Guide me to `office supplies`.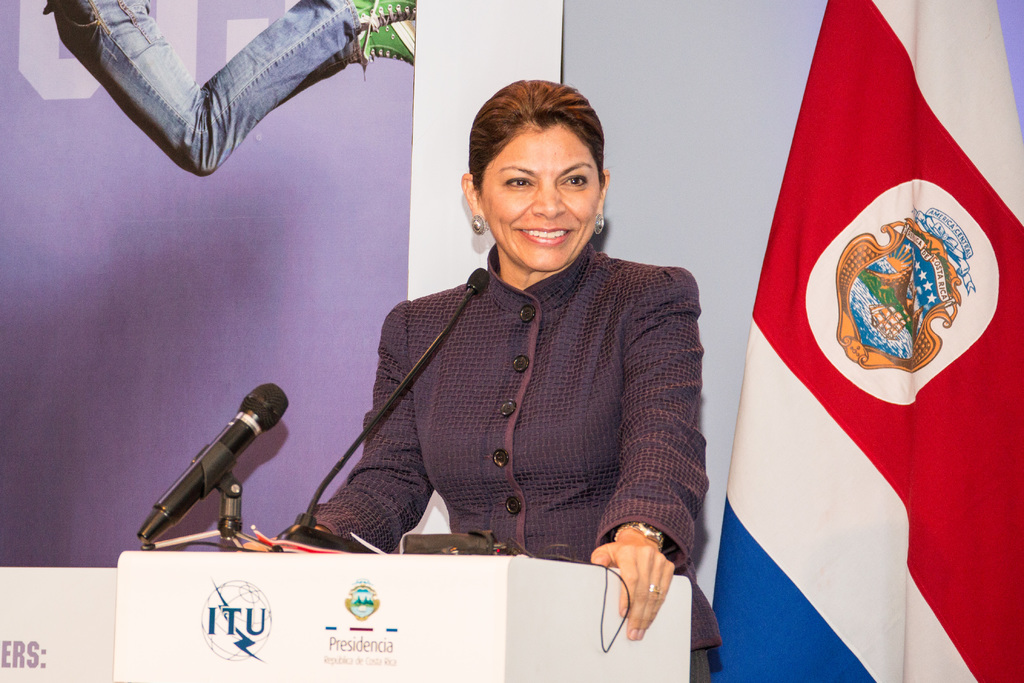
Guidance: [x1=710, y1=0, x2=1023, y2=682].
